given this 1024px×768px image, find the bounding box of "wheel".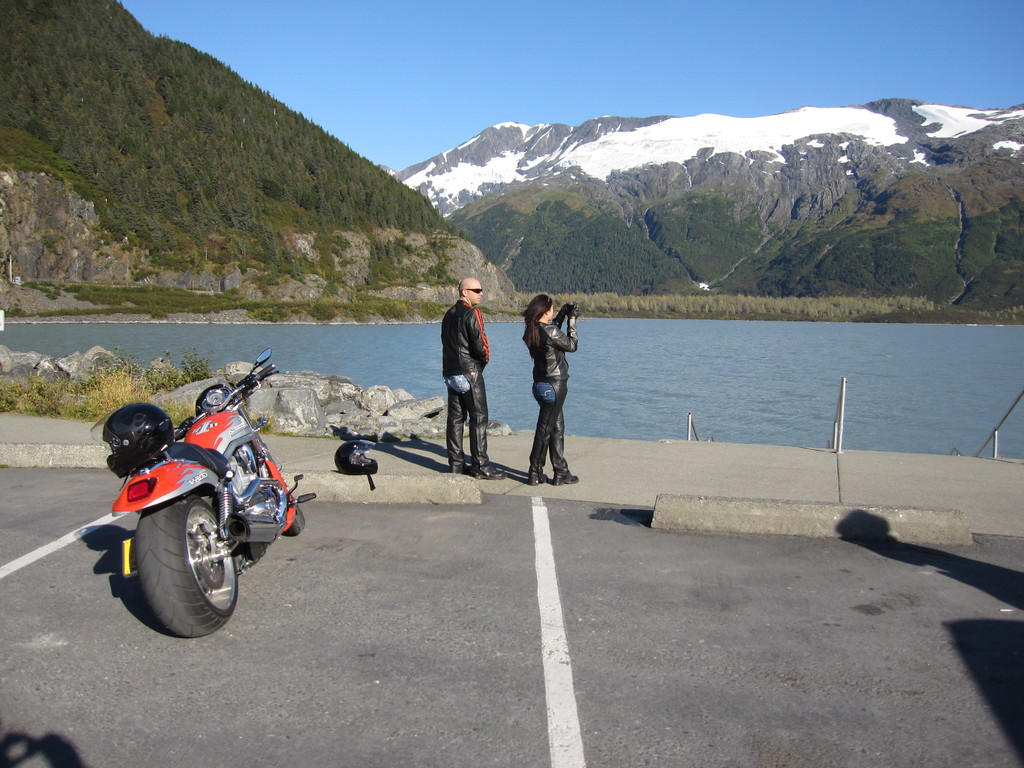
select_region(121, 495, 232, 631).
